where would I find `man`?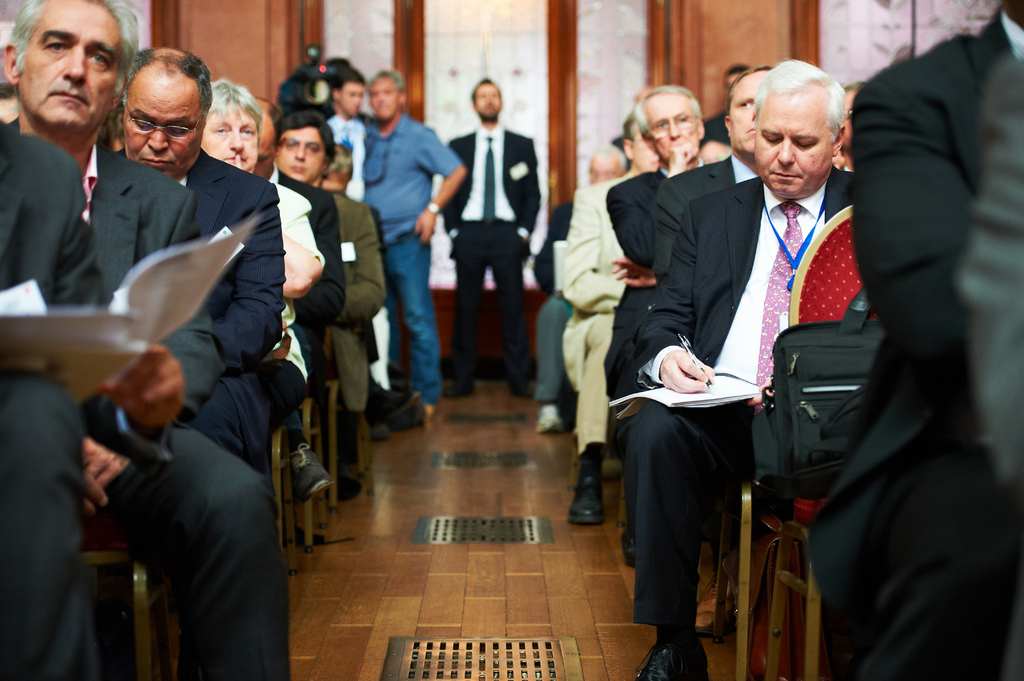
At <bbox>530, 141, 637, 435</bbox>.
